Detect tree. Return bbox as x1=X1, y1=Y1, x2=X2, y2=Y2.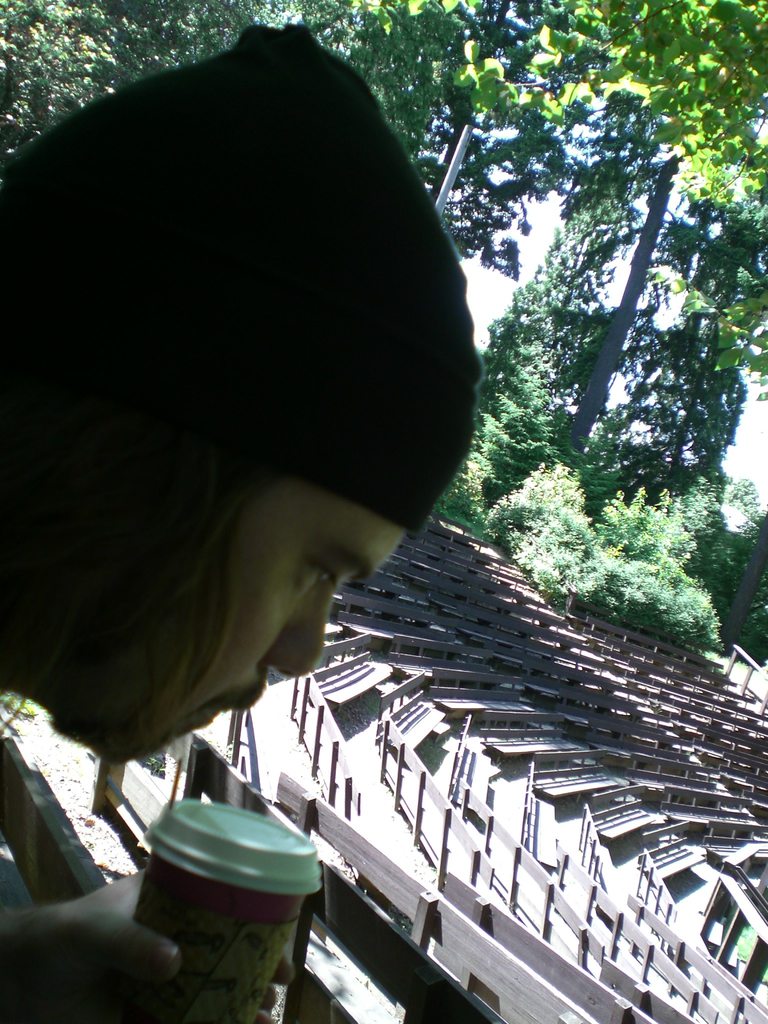
x1=487, y1=84, x2=667, y2=422.
